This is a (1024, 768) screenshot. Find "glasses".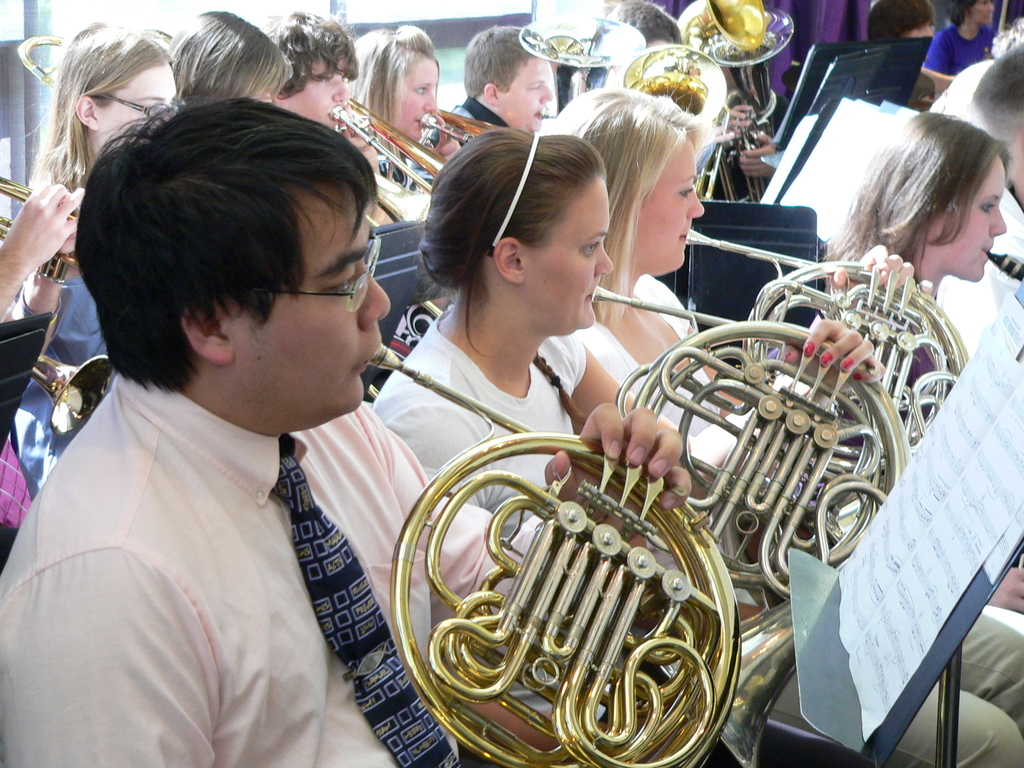
Bounding box: box(84, 92, 186, 121).
